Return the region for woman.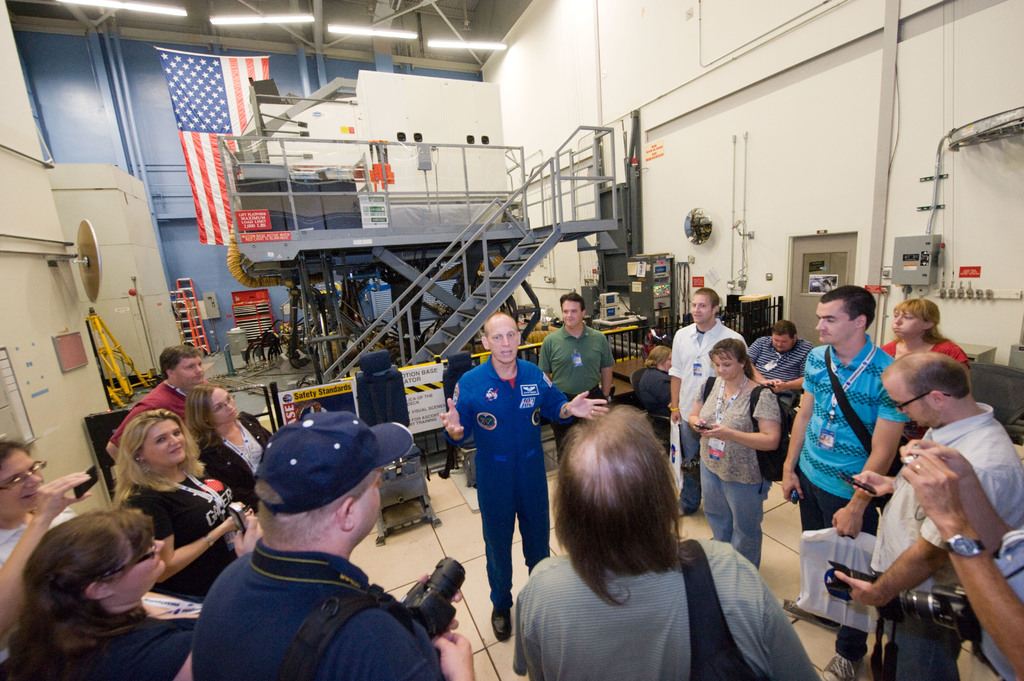
<bbox>691, 316, 797, 571</bbox>.
